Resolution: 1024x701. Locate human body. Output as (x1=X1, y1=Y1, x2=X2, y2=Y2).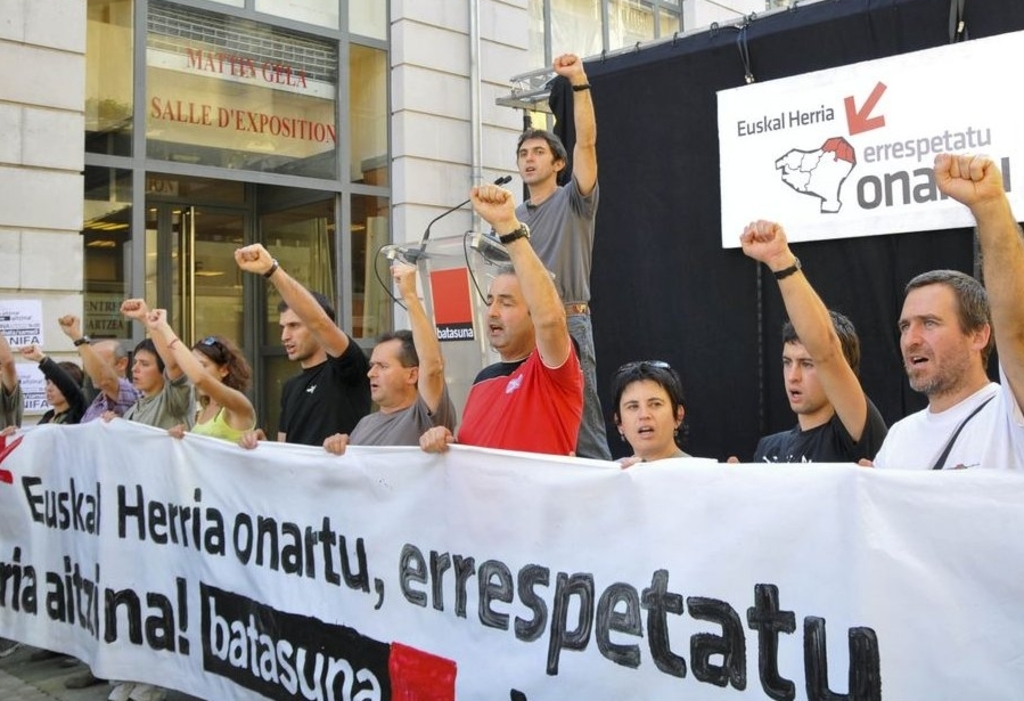
(x1=24, y1=352, x2=79, y2=433).
